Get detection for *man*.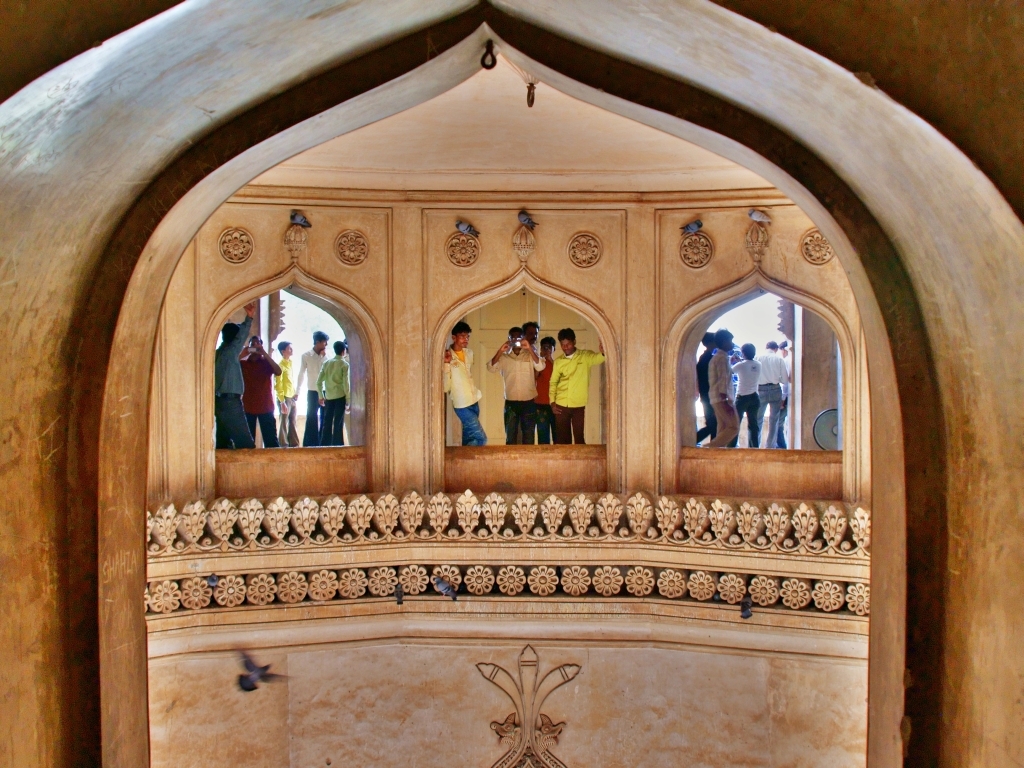
Detection: left=708, top=327, right=740, bottom=443.
